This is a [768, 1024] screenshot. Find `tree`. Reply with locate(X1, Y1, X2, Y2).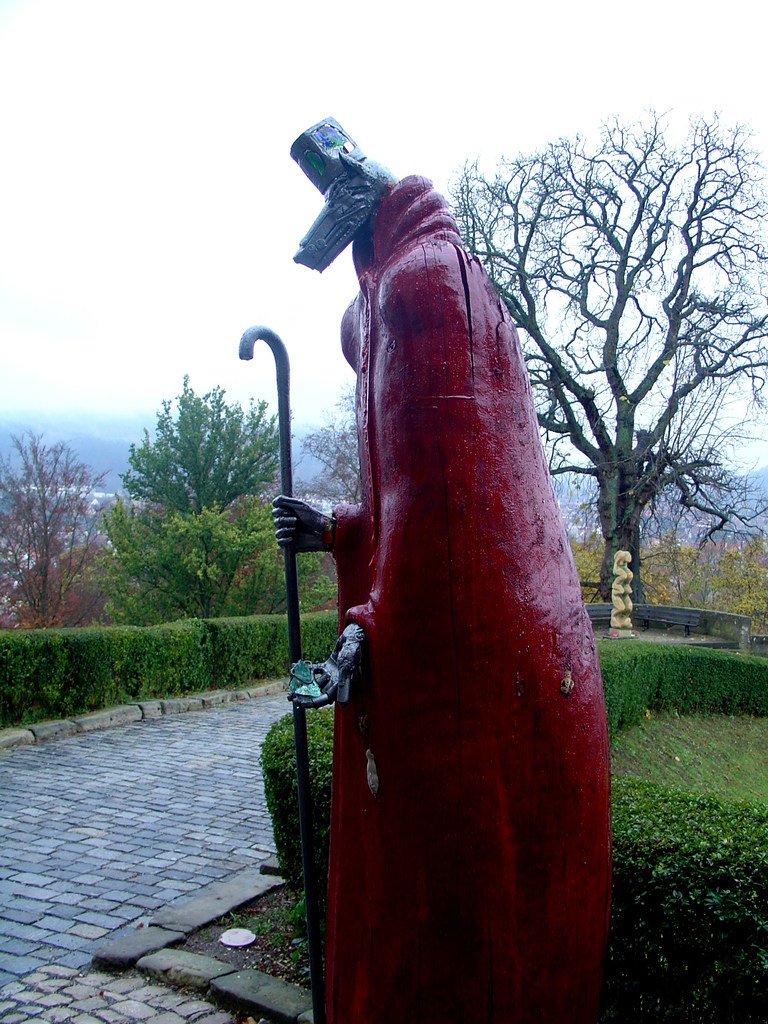
locate(126, 373, 275, 518).
